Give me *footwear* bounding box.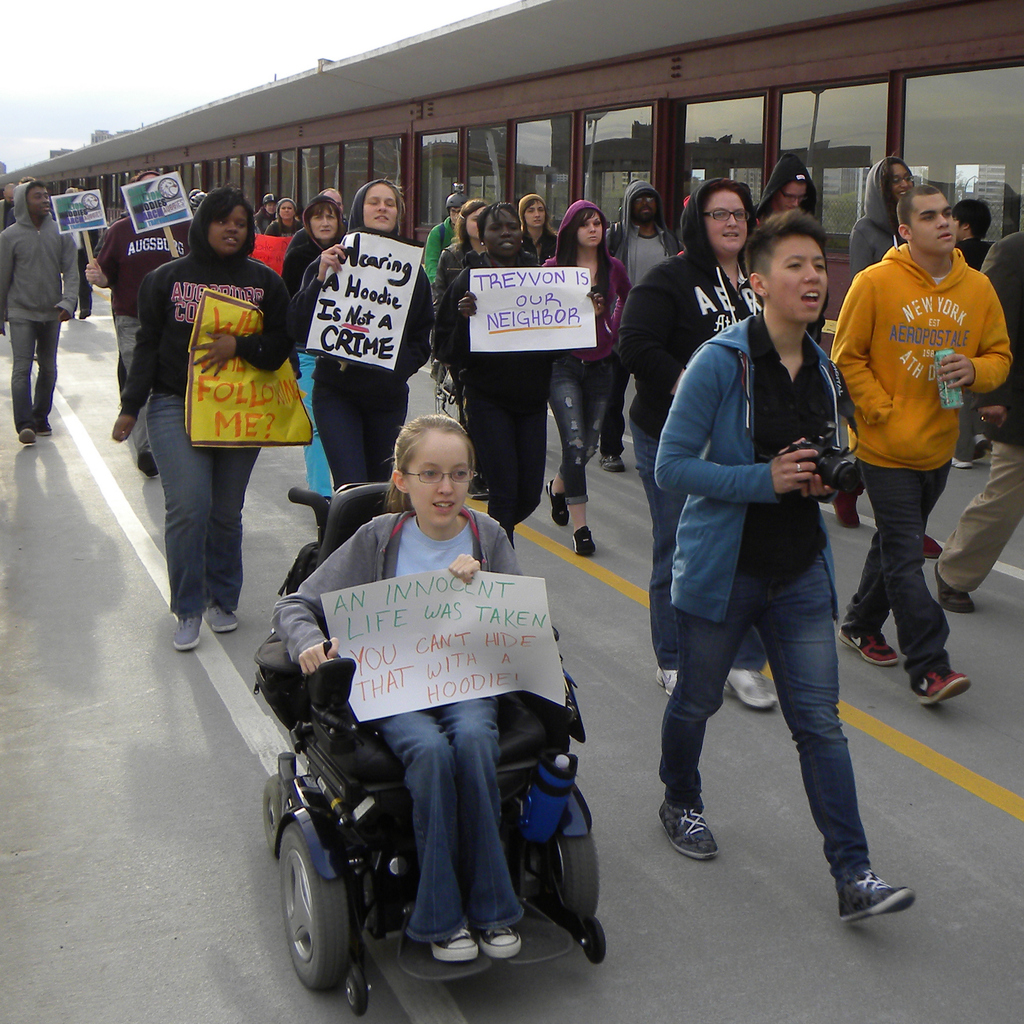
x1=657 y1=801 x2=723 y2=862.
